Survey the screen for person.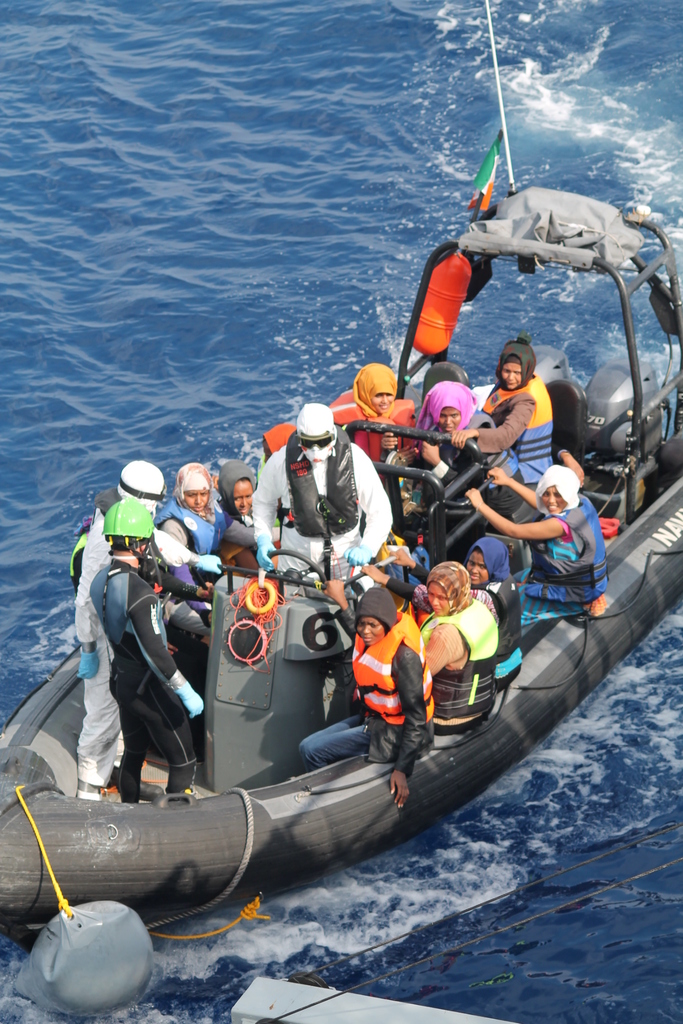
Survey found: bbox=(216, 449, 283, 582).
